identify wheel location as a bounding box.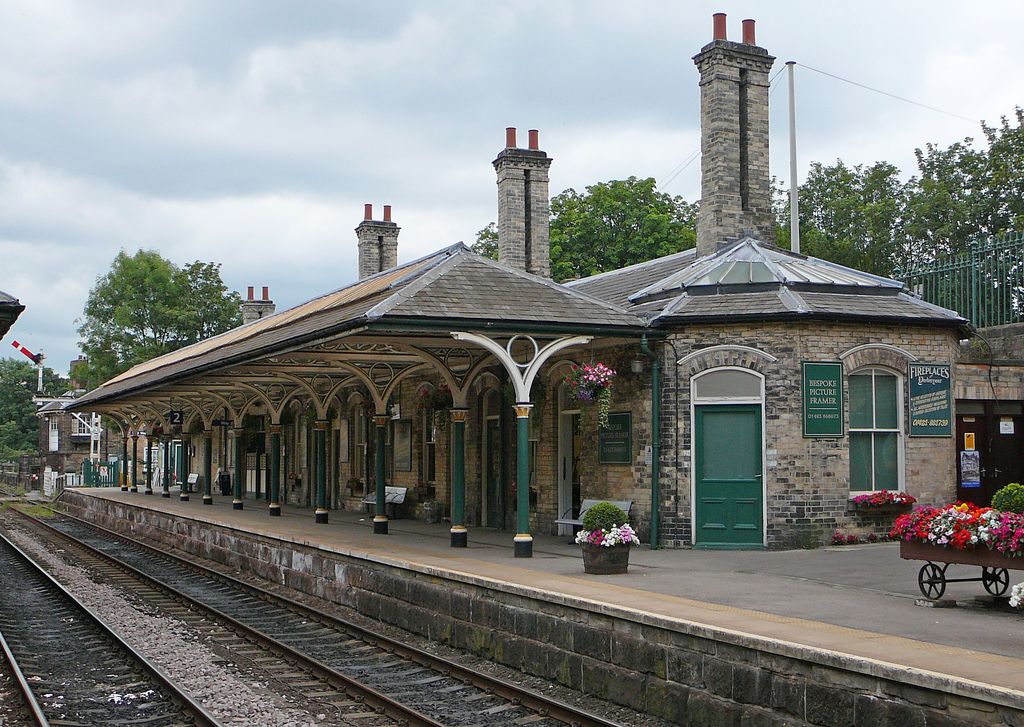
(917, 560, 947, 605).
